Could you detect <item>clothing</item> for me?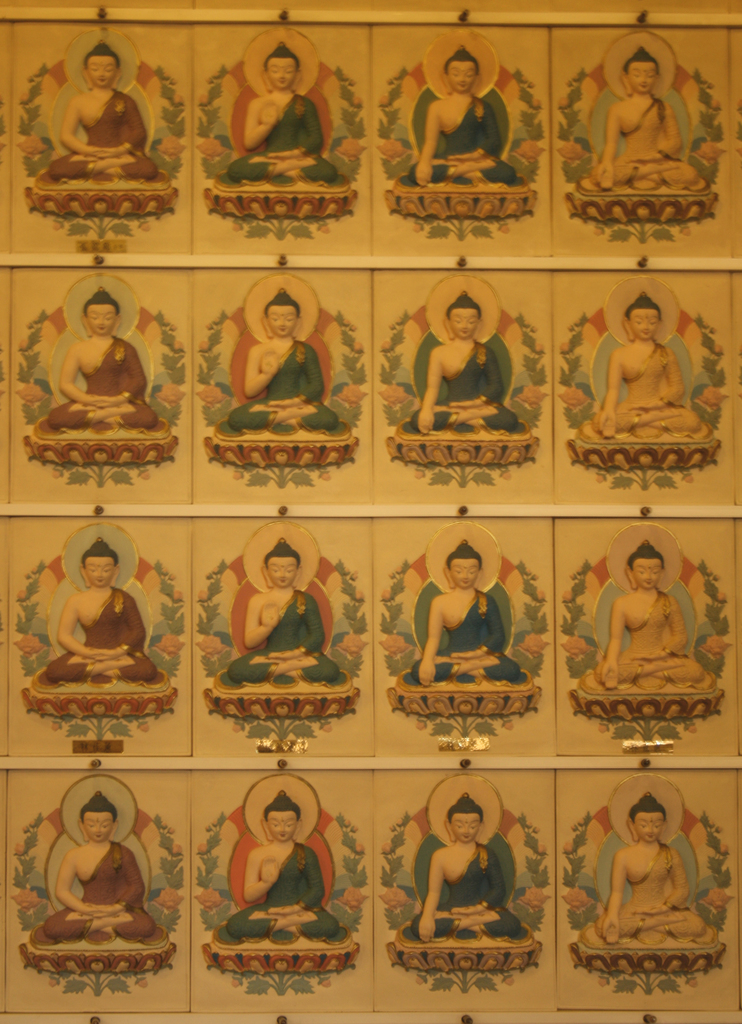
Detection result: detection(43, 591, 167, 685).
